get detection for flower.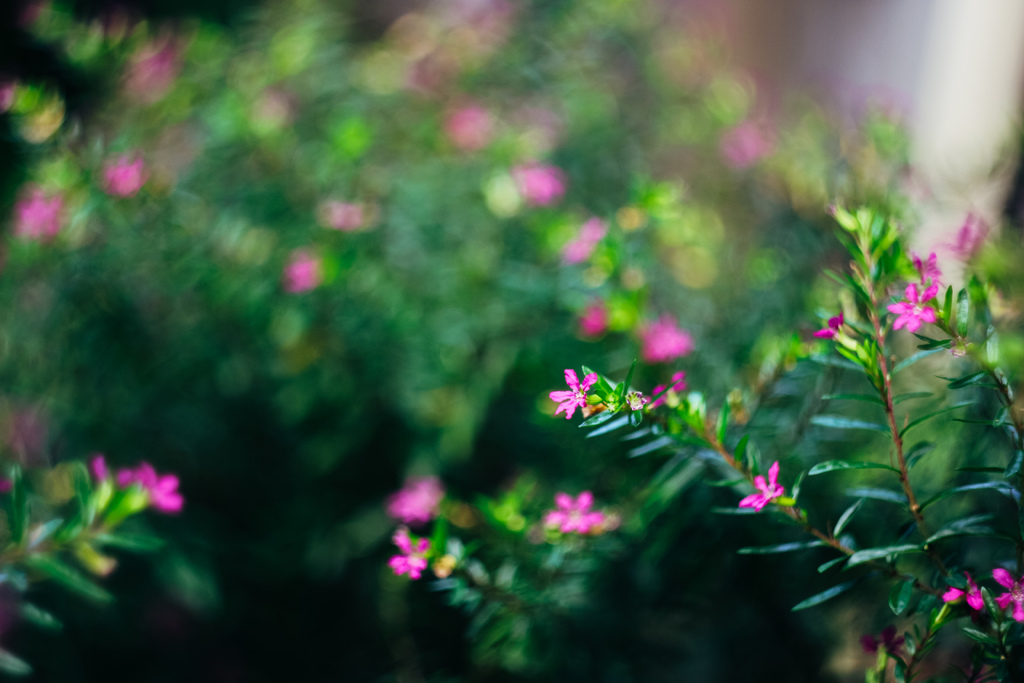
Detection: (x1=389, y1=474, x2=445, y2=522).
